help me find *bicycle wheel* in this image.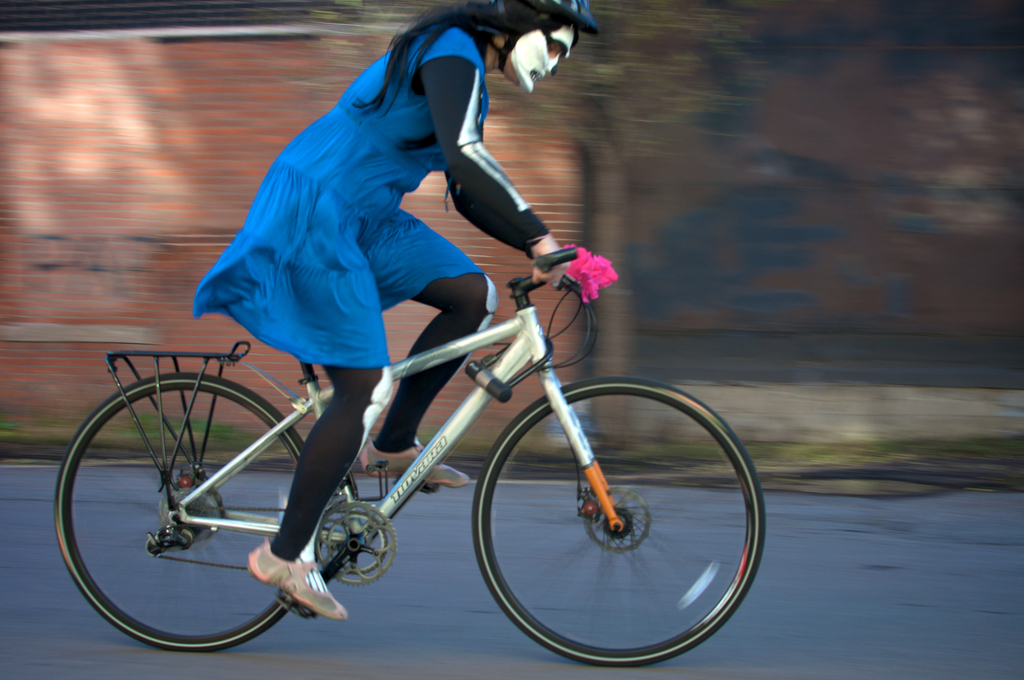
Found it: 470:376:769:668.
